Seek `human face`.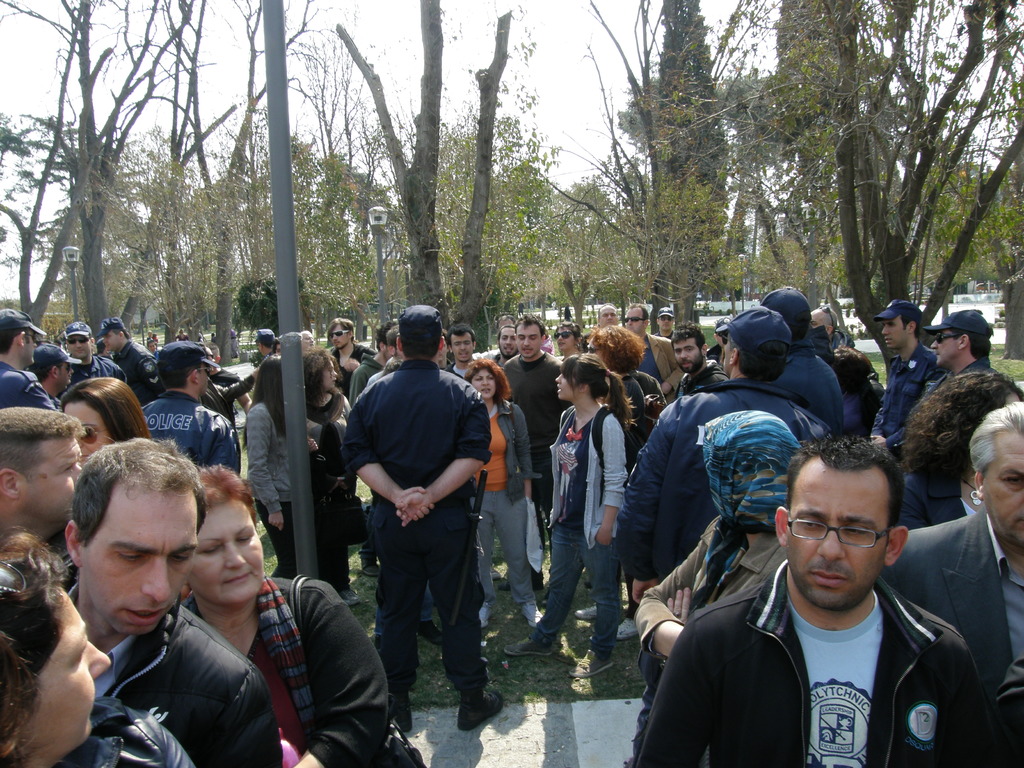
BBox(324, 360, 340, 388).
